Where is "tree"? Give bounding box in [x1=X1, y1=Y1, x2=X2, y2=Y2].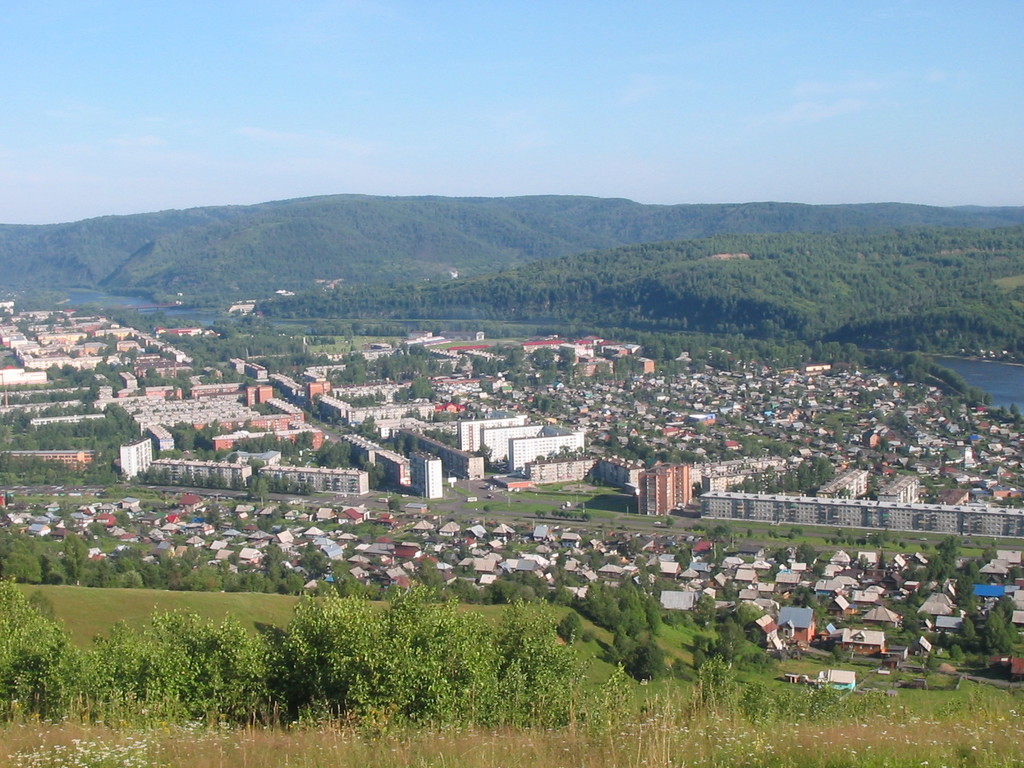
[x1=834, y1=645, x2=844, y2=664].
